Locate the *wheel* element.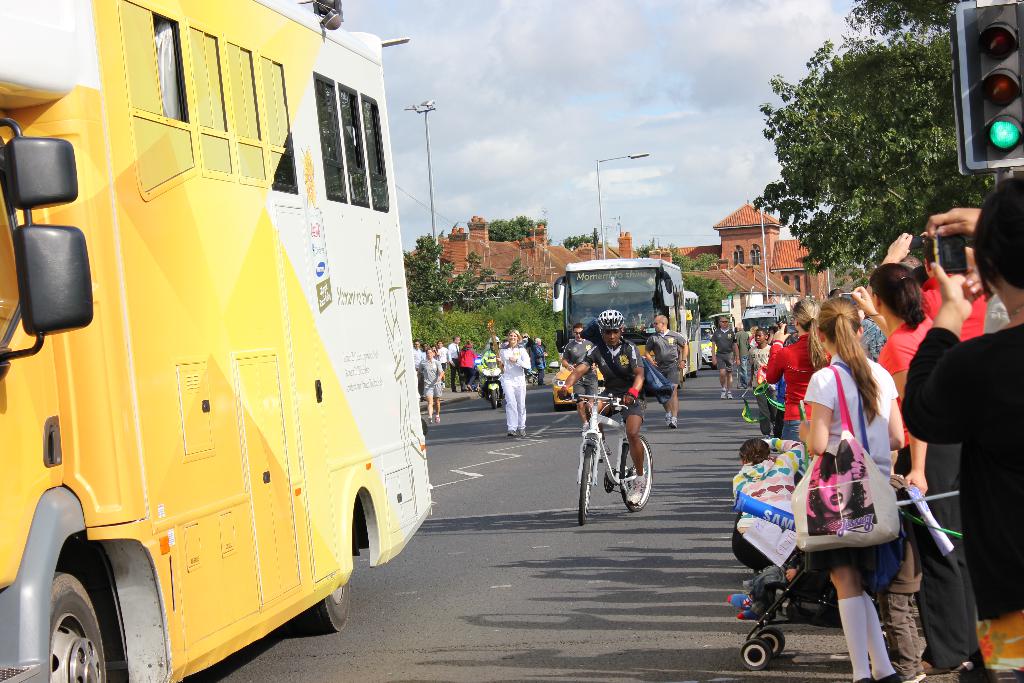
Element bbox: pyautogui.locateOnScreen(45, 571, 111, 682).
